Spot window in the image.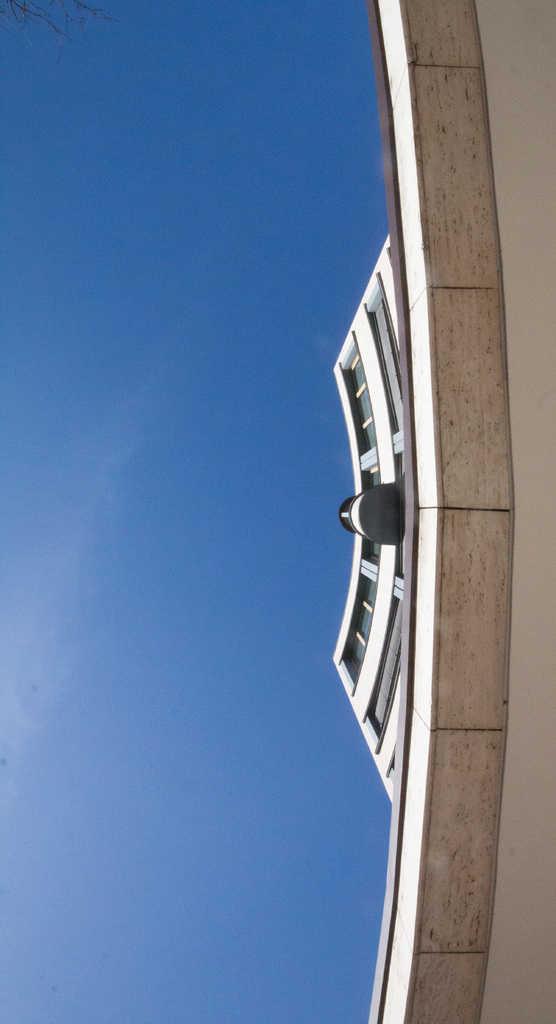
window found at <bbox>379, 293, 409, 431</bbox>.
